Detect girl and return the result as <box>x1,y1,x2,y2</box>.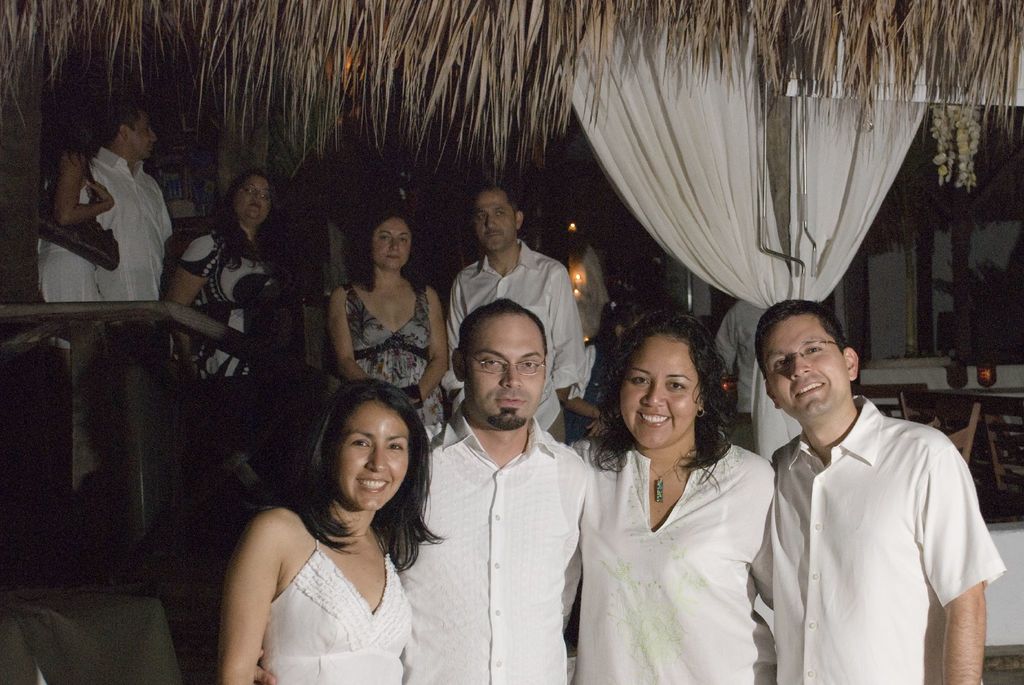
<box>157,174,294,398</box>.
